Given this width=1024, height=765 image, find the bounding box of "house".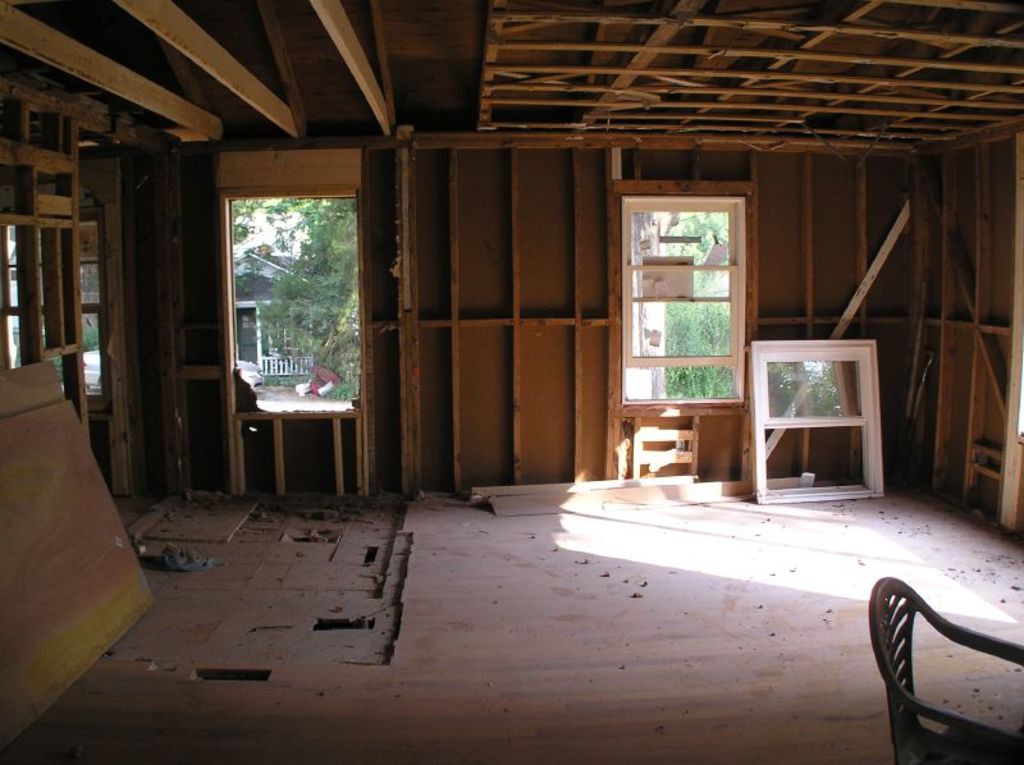
232/252/315/377.
